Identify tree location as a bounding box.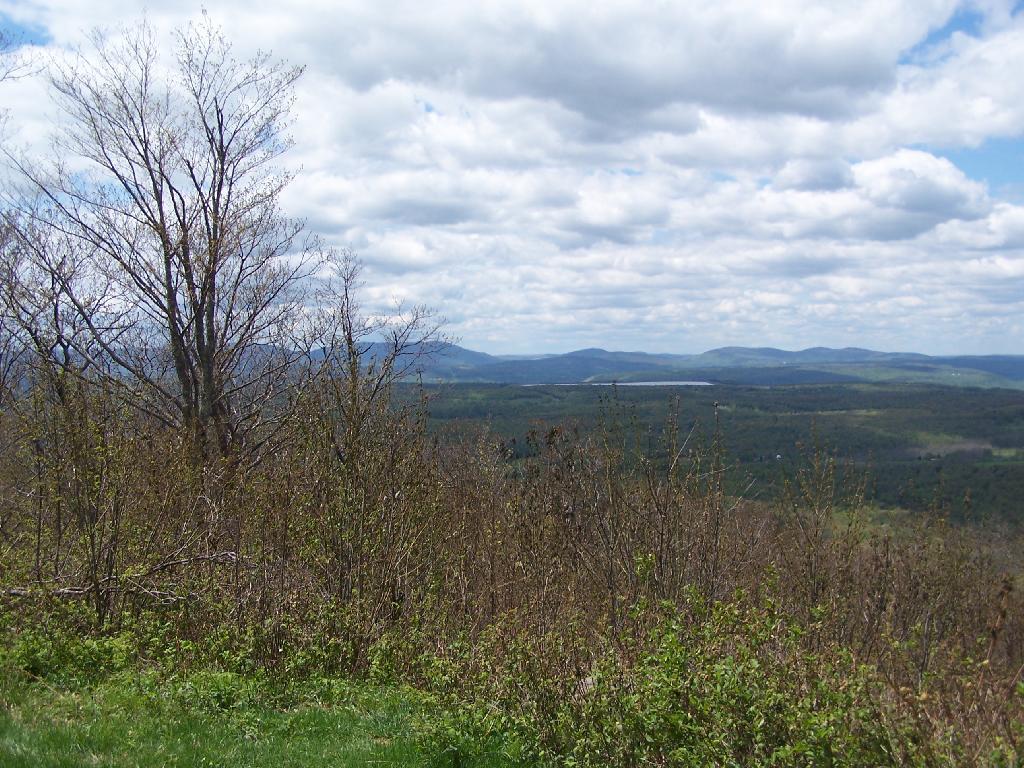
bbox(56, 10, 353, 574).
